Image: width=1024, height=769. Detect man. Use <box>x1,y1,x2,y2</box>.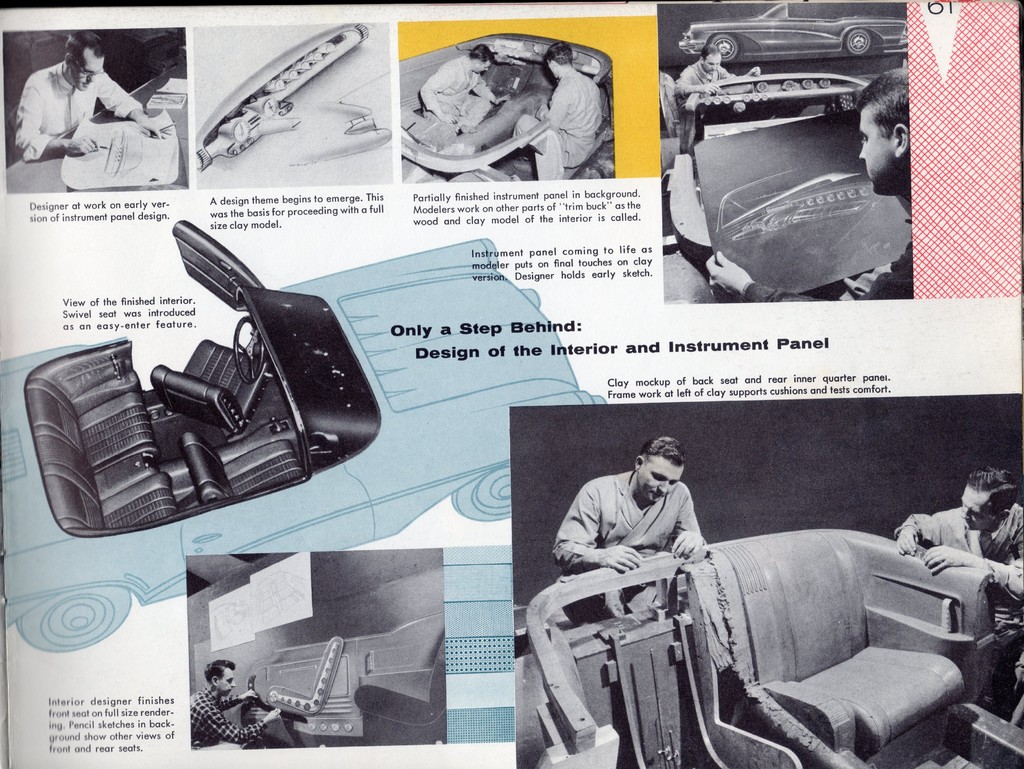
<box>190,658,285,751</box>.
